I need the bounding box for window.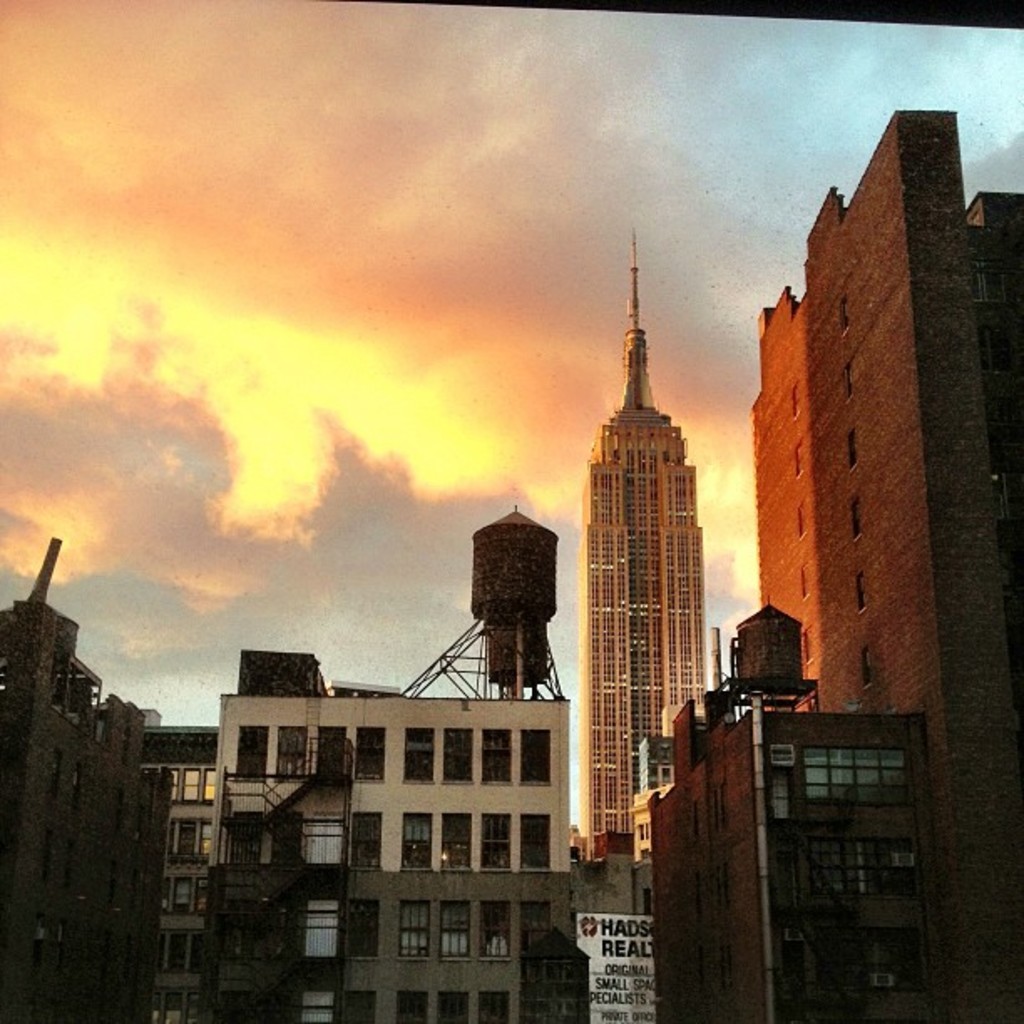
Here it is: {"x1": 693, "y1": 805, "x2": 701, "y2": 843}.
